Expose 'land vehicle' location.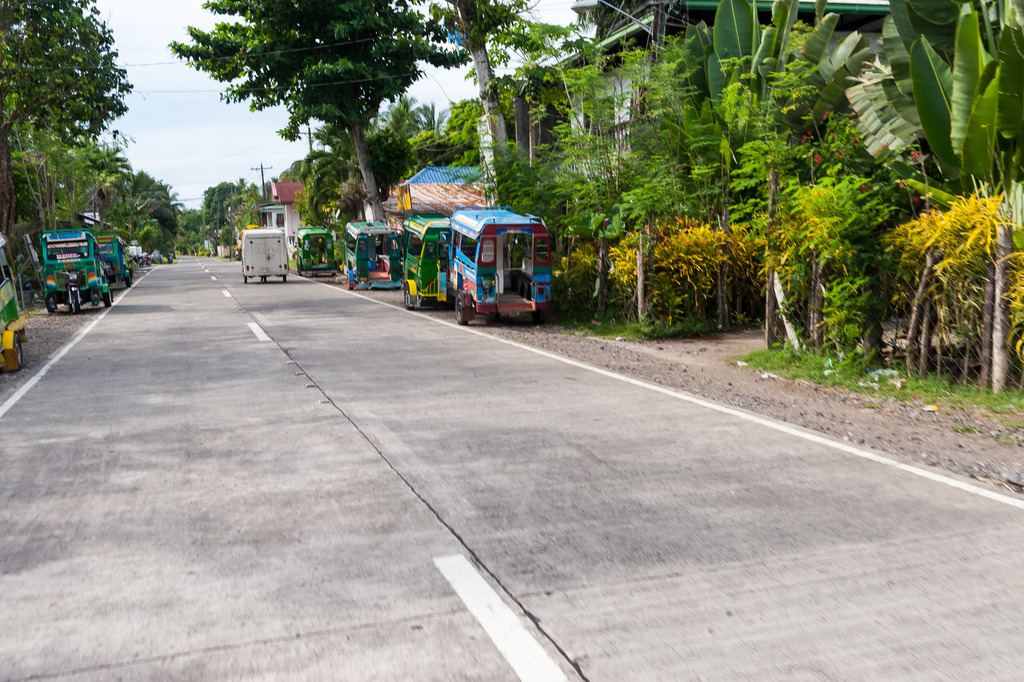
Exposed at BBox(0, 236, 24, 375).
